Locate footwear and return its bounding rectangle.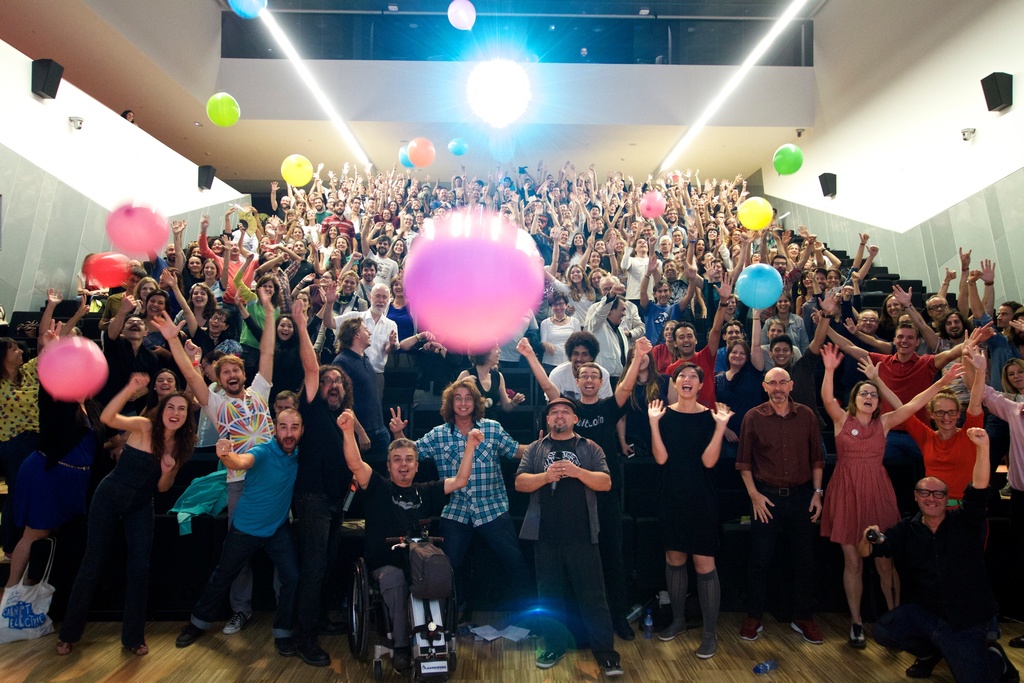
region(790, 620, 827, 644).
